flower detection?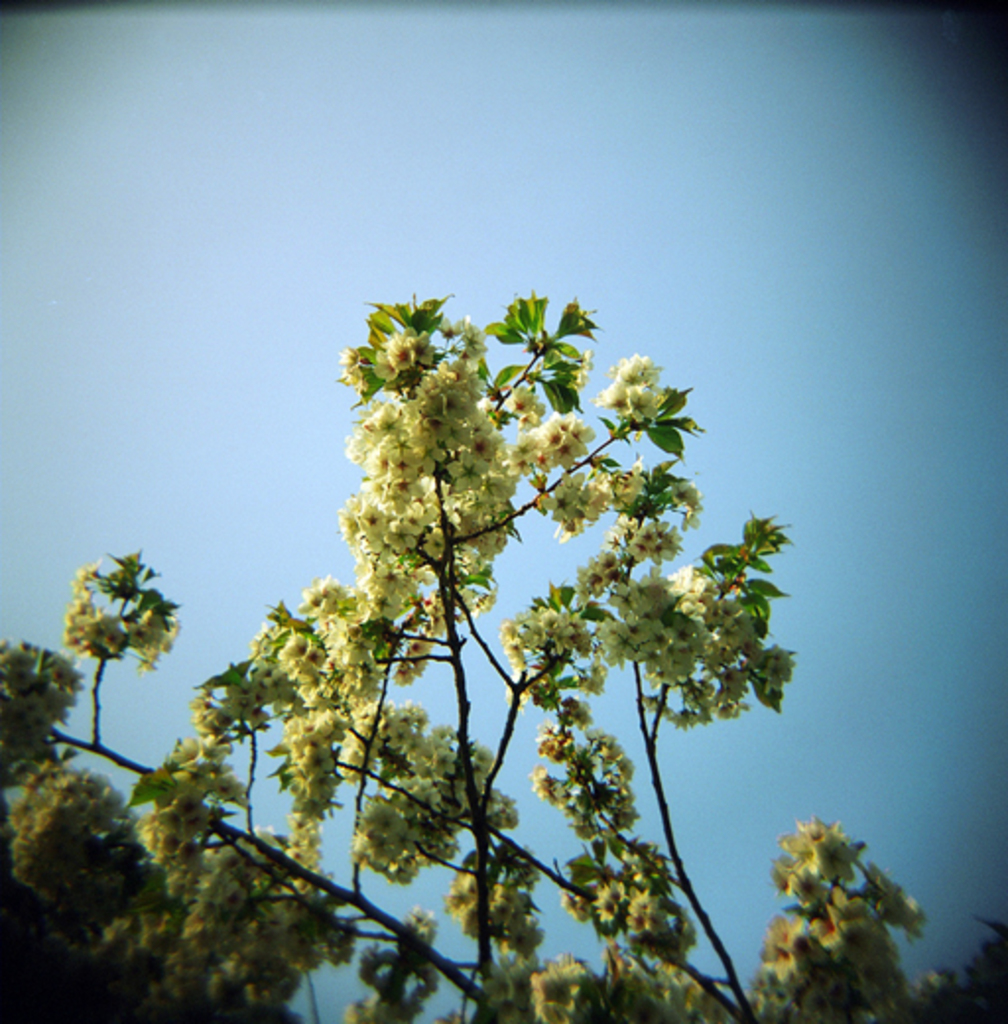
[x1=504, y1=421, x2=585, y2=475]
